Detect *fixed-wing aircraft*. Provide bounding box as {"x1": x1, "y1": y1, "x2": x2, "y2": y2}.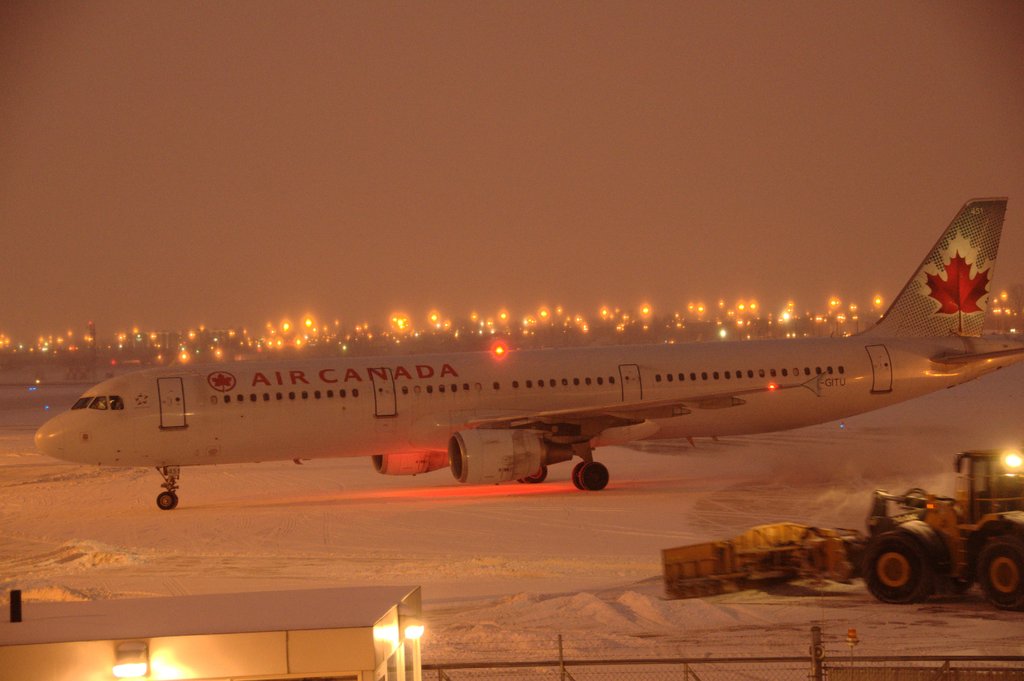
{"x1": 35, "y1": 188, "x2": 1023, "y2": 513}.
